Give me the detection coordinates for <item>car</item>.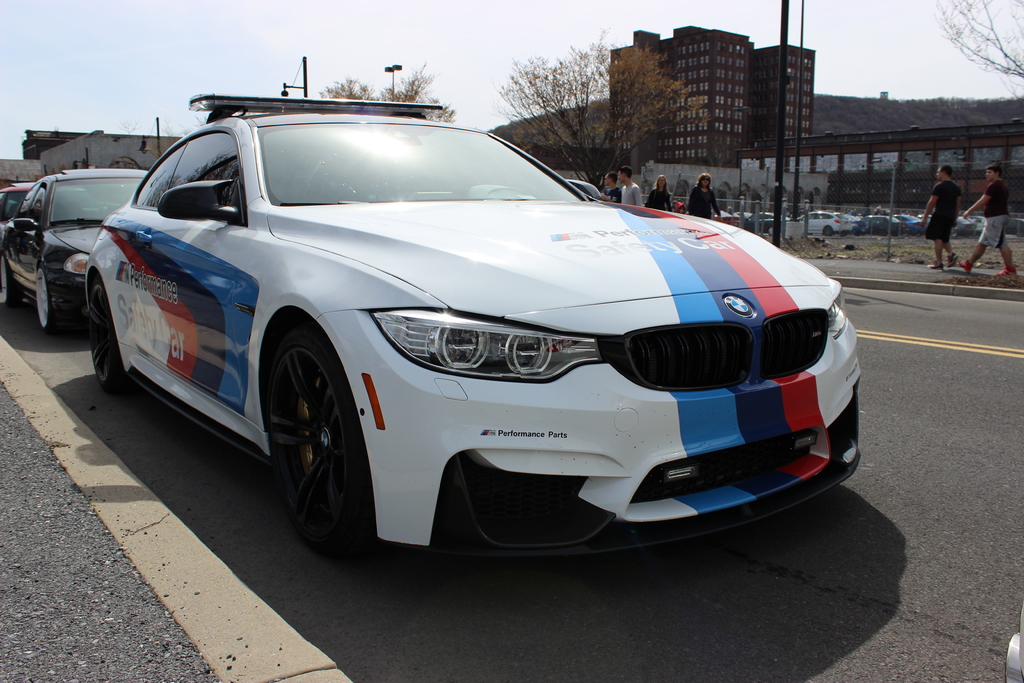
0, 163, 147, 328.
